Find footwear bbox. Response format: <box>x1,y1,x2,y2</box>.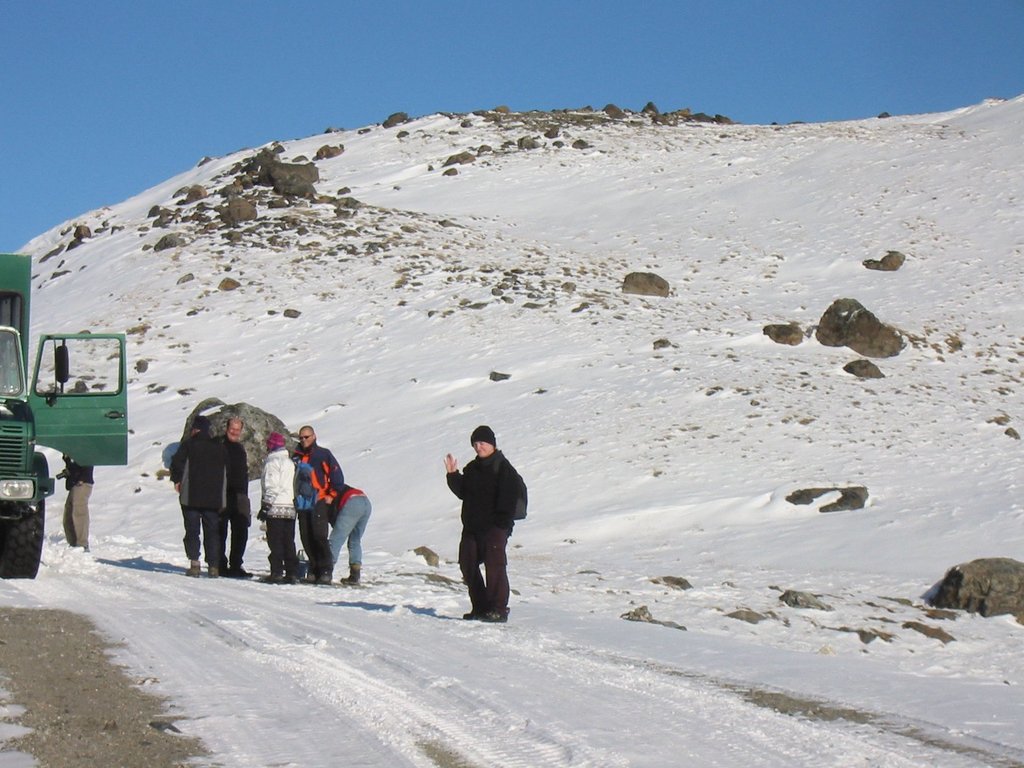
<box>300,573,316,584</box>.
